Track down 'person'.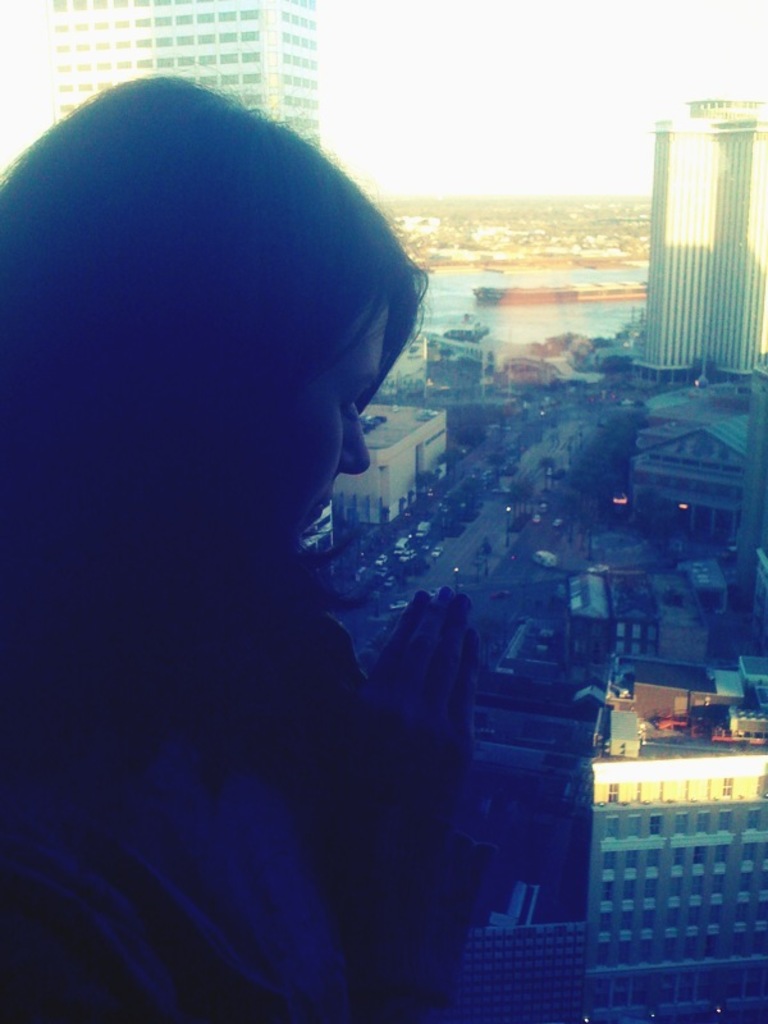
Tracked to (left=42, top=82, right=538, bottom=991).
